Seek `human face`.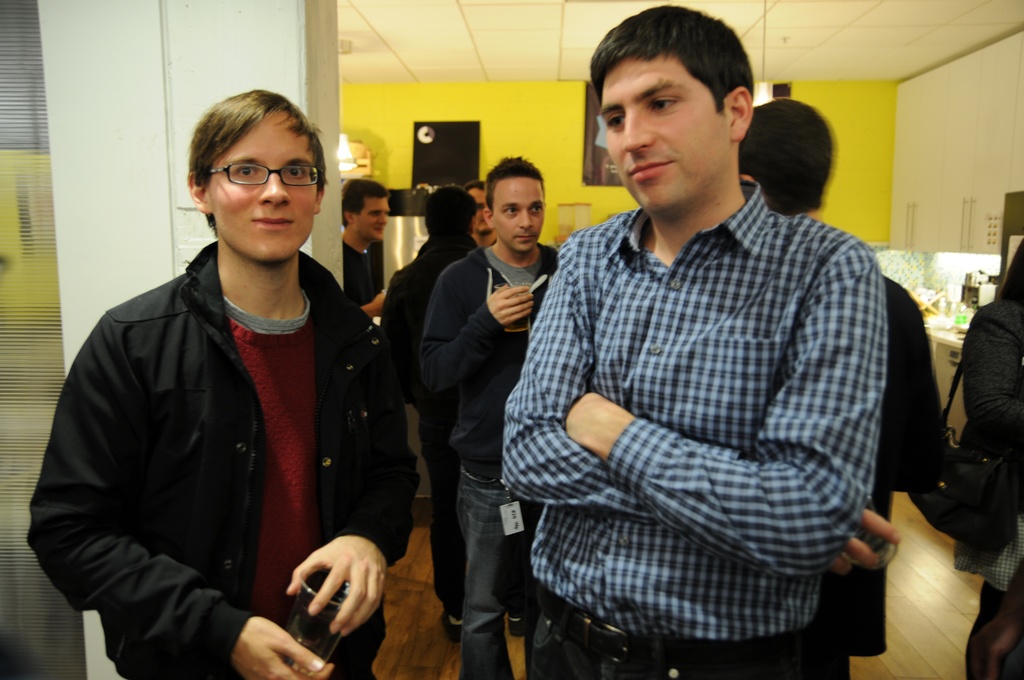
detection(207, 110, 317, 264).
